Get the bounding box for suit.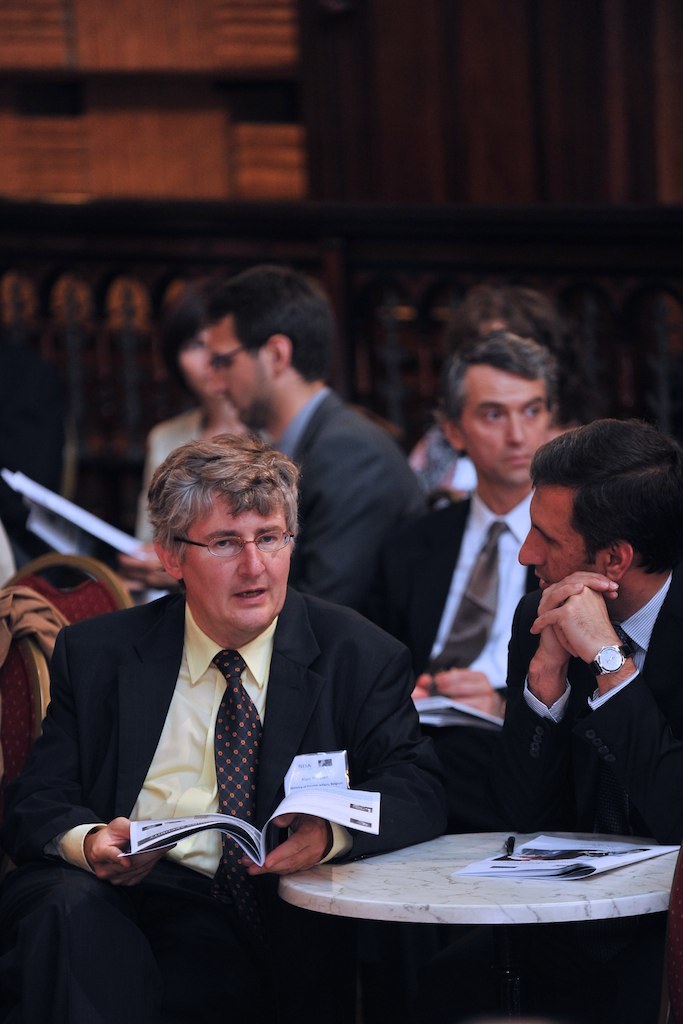
BBox(19, 535, 439, 915).
